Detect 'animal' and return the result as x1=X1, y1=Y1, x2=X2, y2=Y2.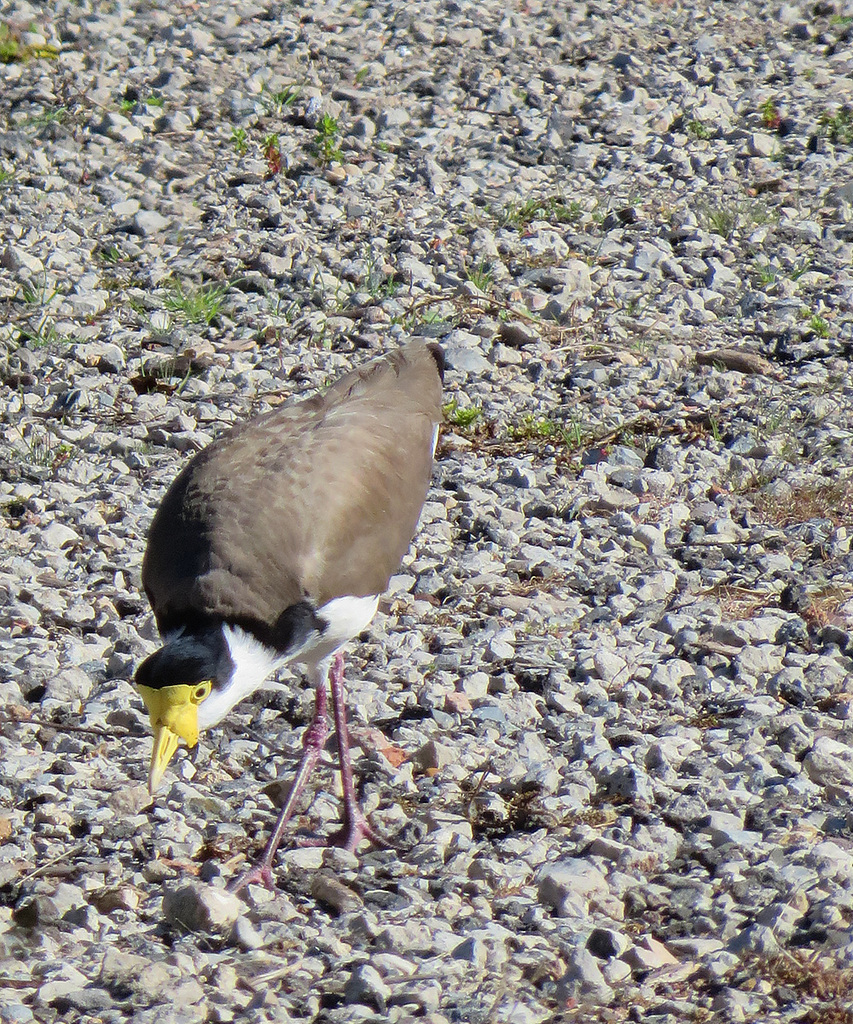
x1=126, y1=335, x2=447, y2=896.
